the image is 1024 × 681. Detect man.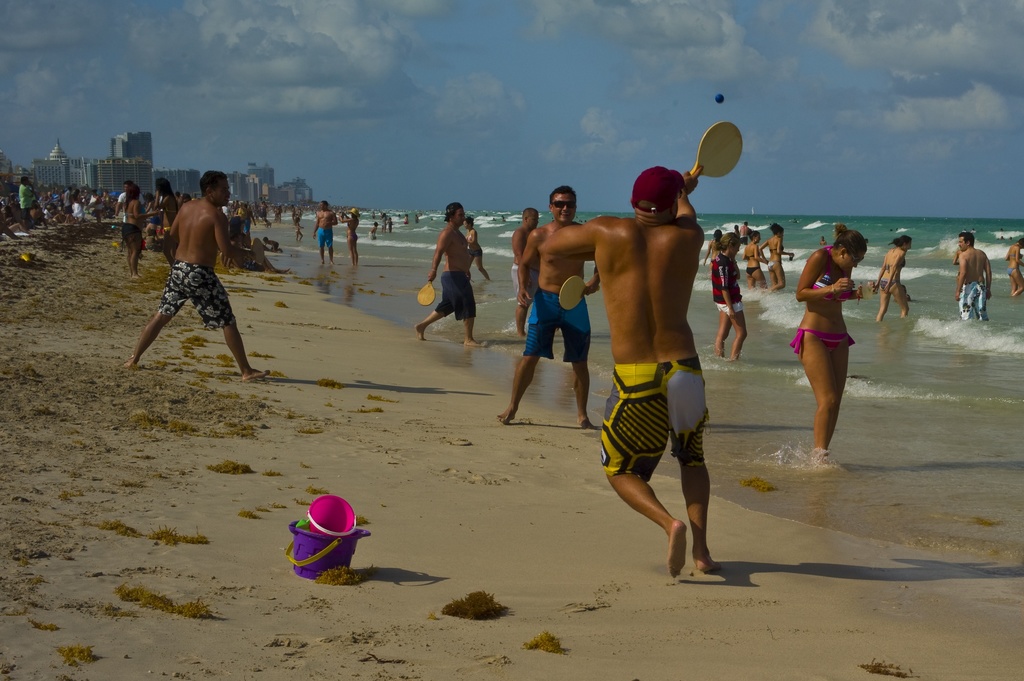
Detection: bbox=[583, 157, 737, 588].
